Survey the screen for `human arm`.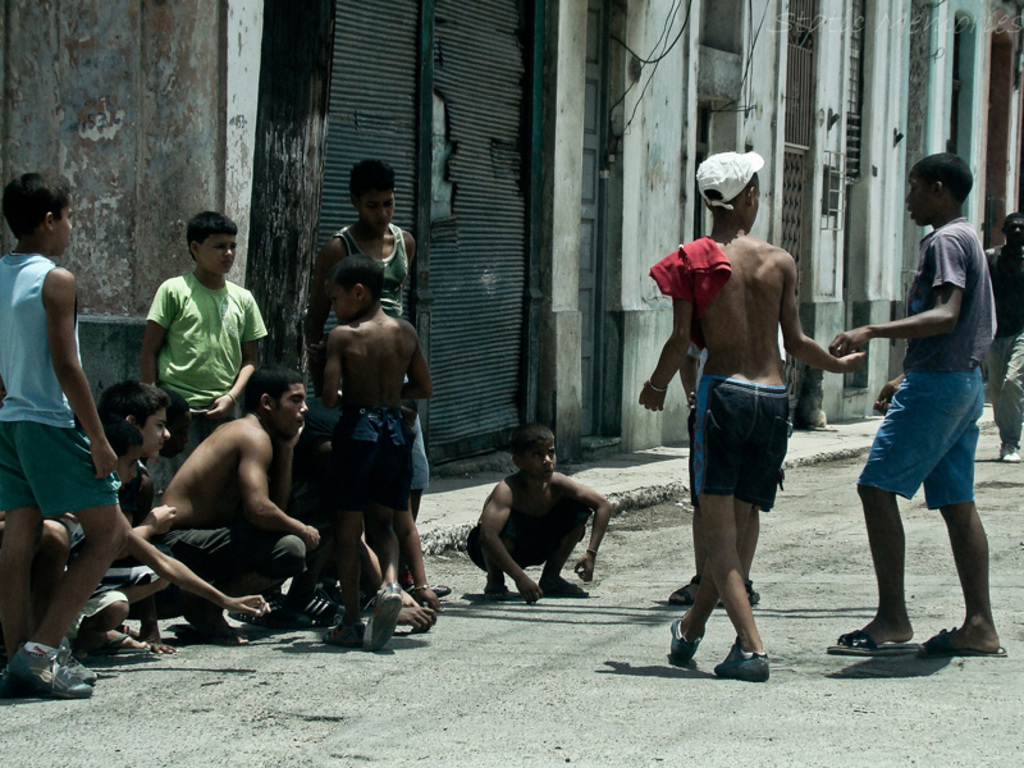
Survey found: [22, 278, 93, 457].
